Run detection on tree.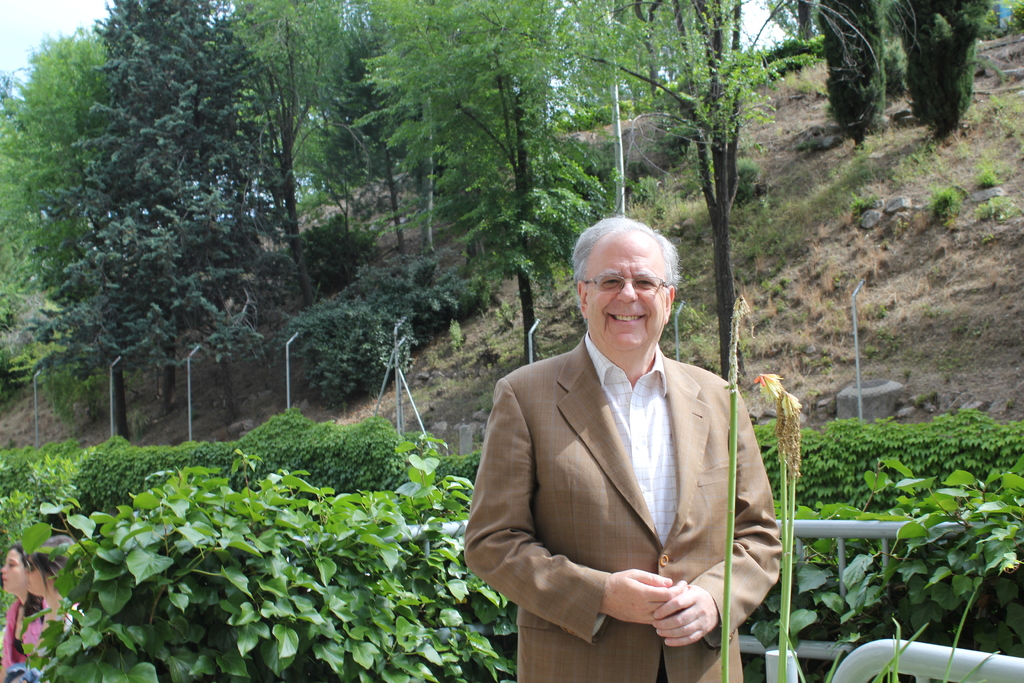
Result: 896, 0, 1022, 144.
